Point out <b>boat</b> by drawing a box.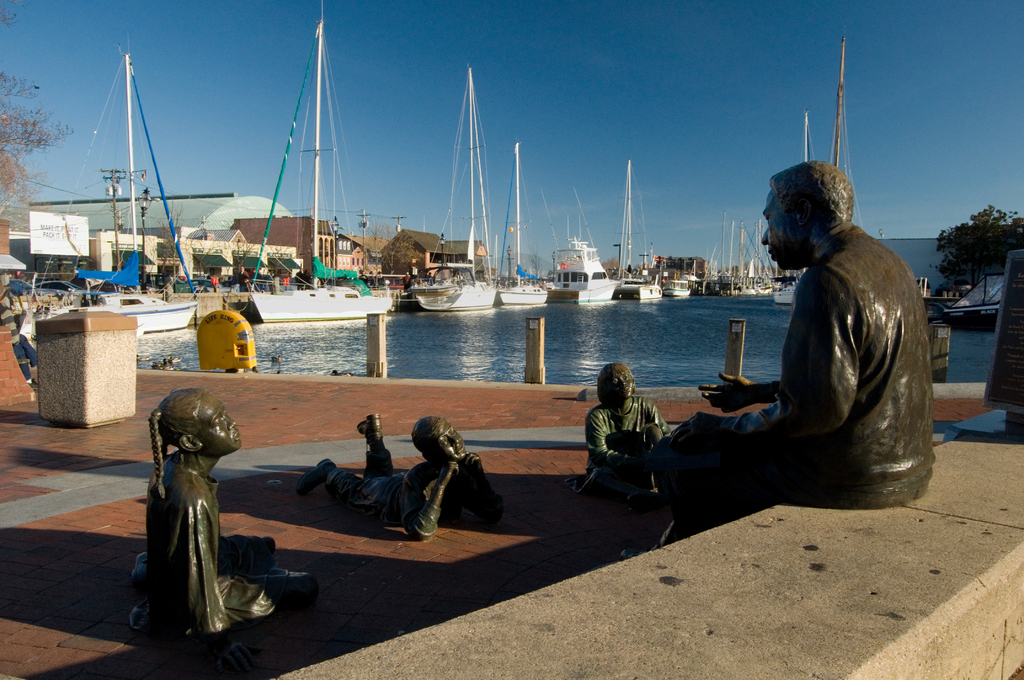
detection(547, 213, 619, 302).
